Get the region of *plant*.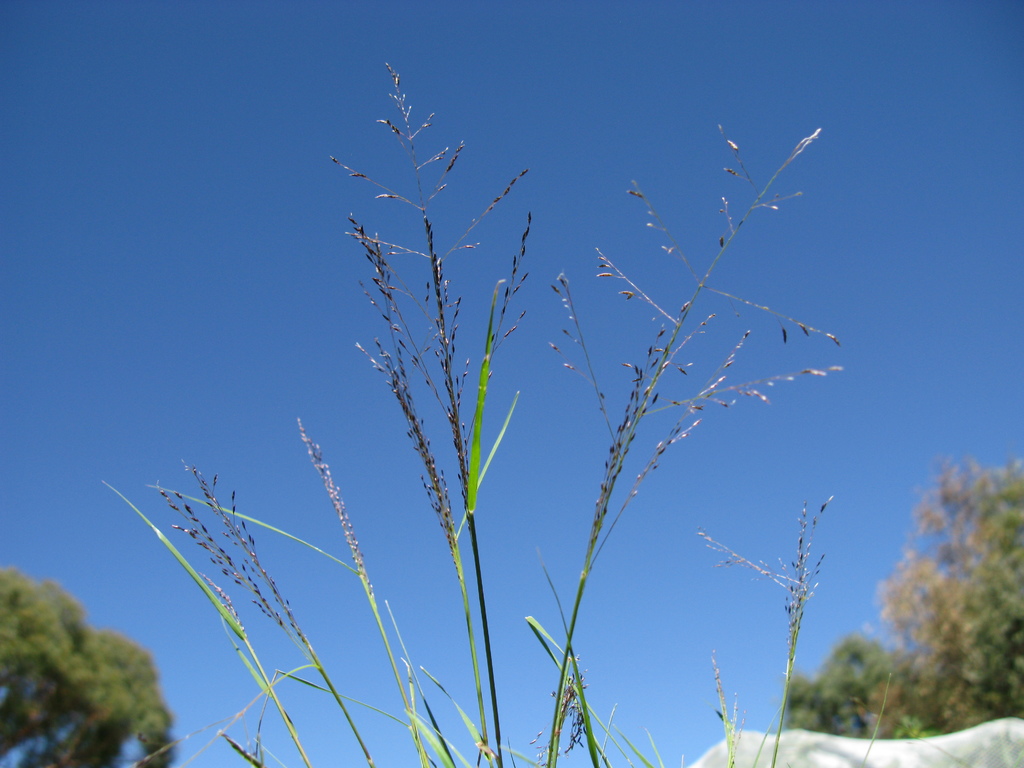
[173,0,874,765].
